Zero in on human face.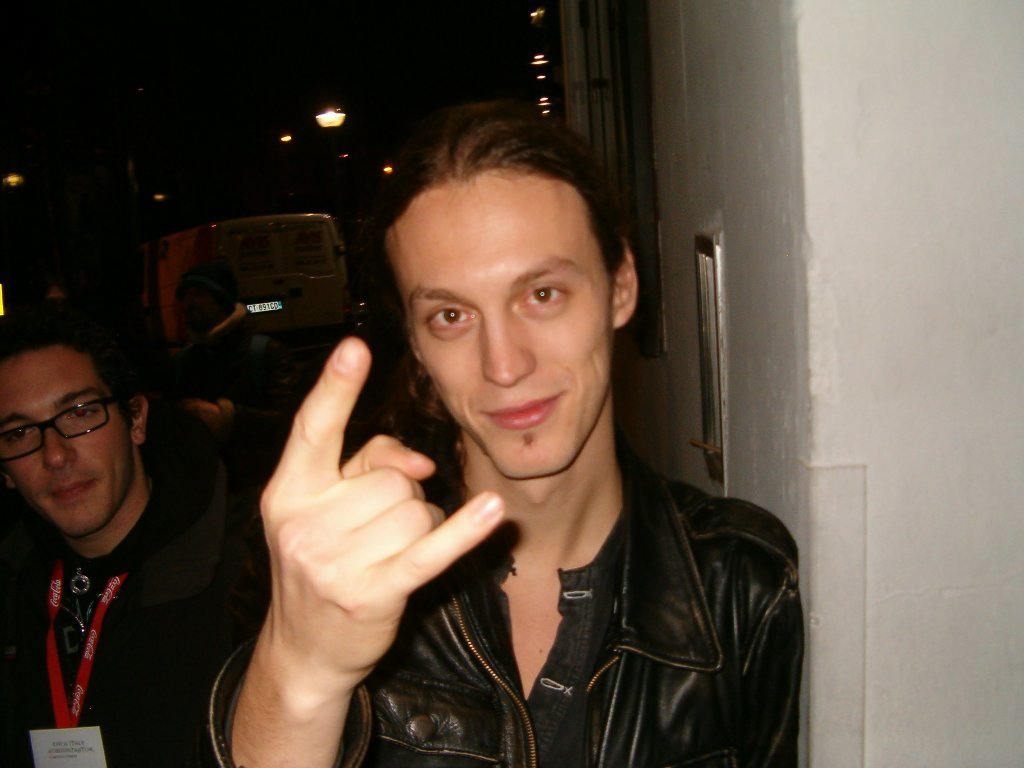
Zeroed in: pyautogui.locateOnScreen(0, 354, 140, 531).
